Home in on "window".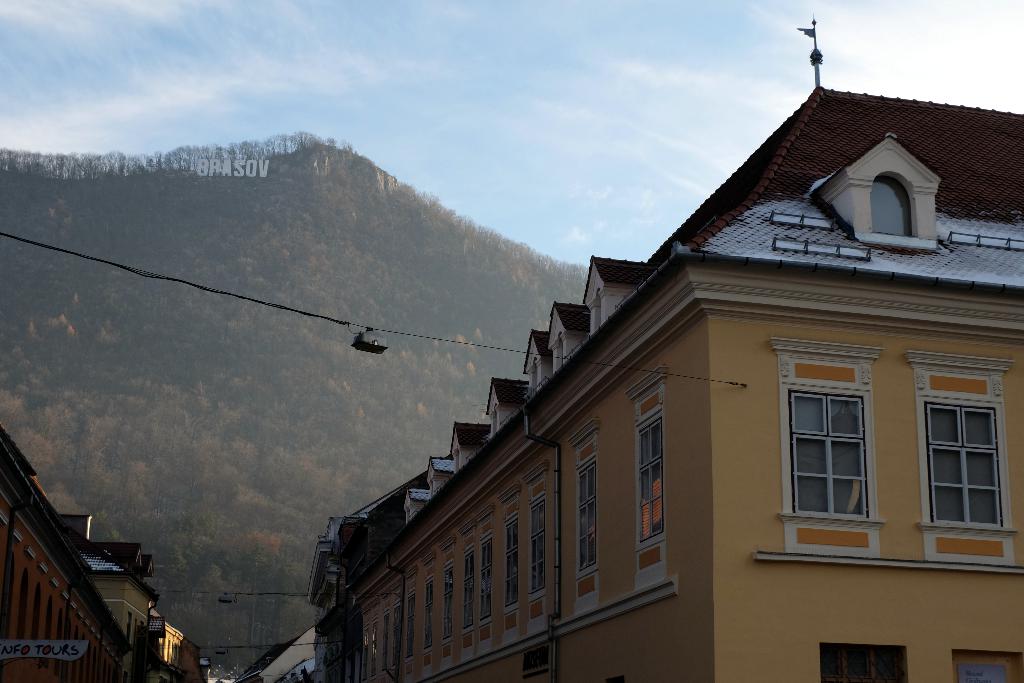
Homed in at (x1=786, y1=391, x2=872, y2=521).
